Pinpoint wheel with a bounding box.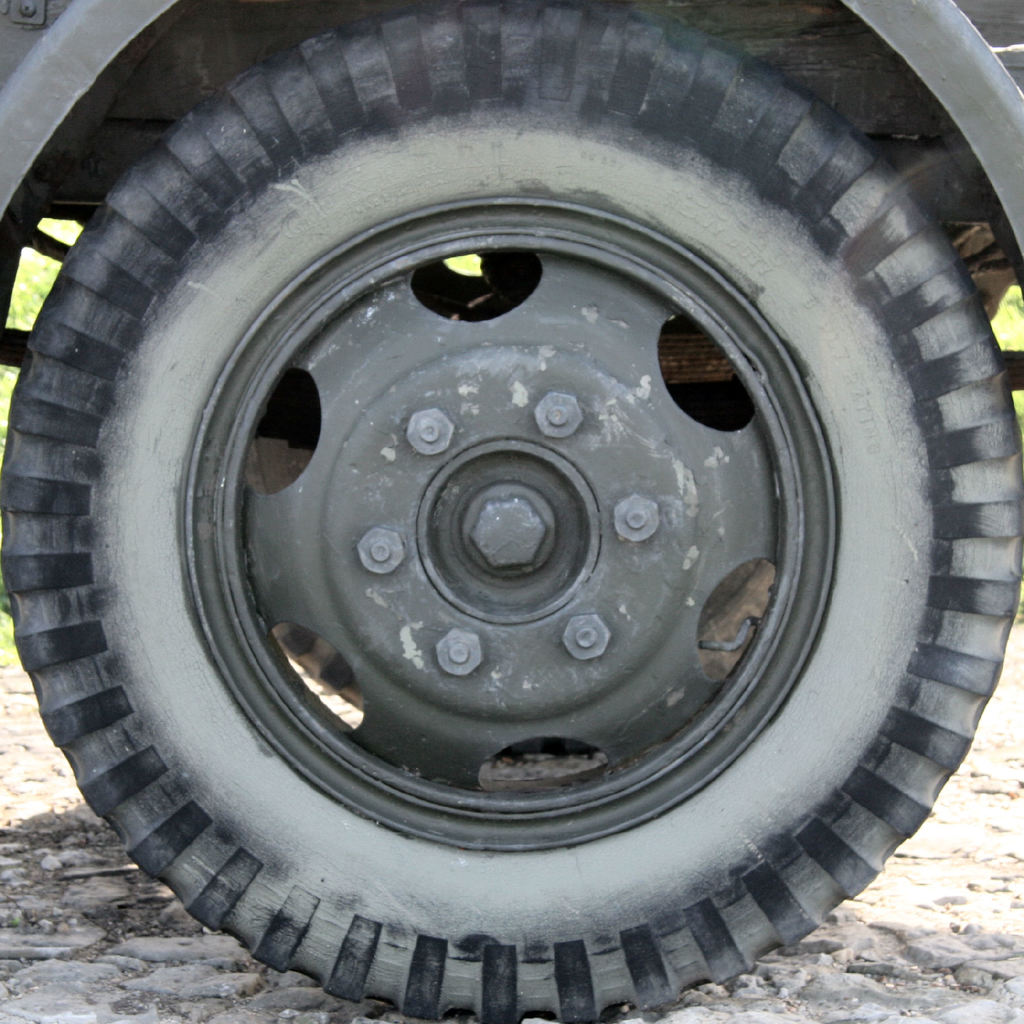
0:0:1023:1023.
